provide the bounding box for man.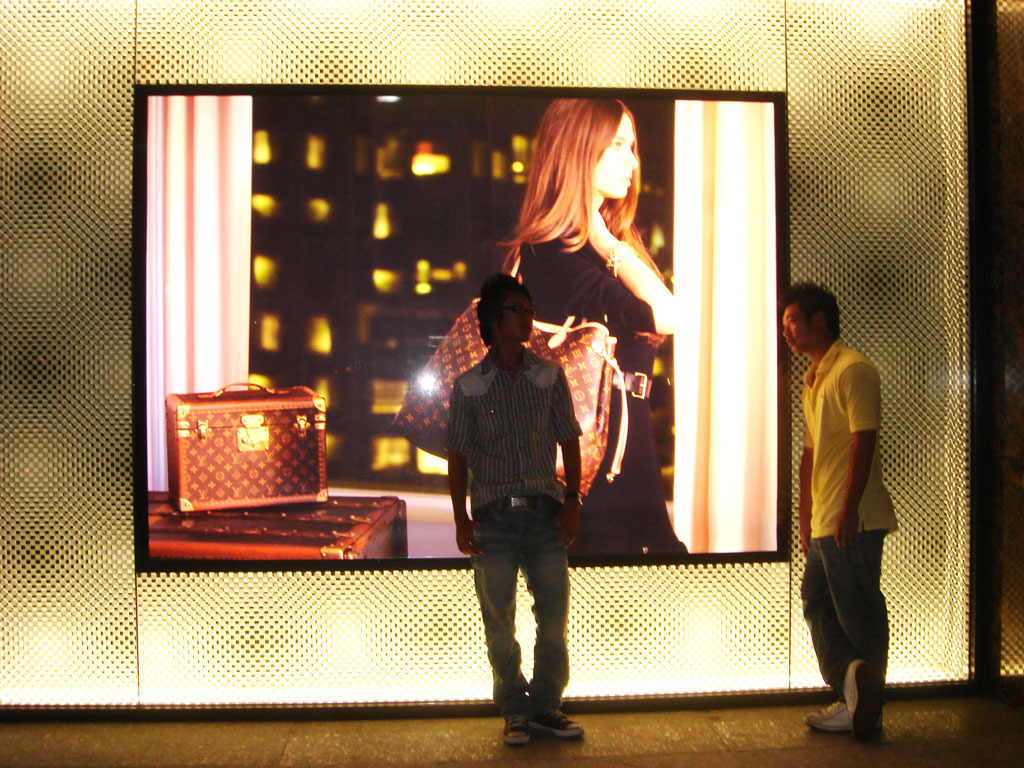
Rect(425, 268, 609, 739).
